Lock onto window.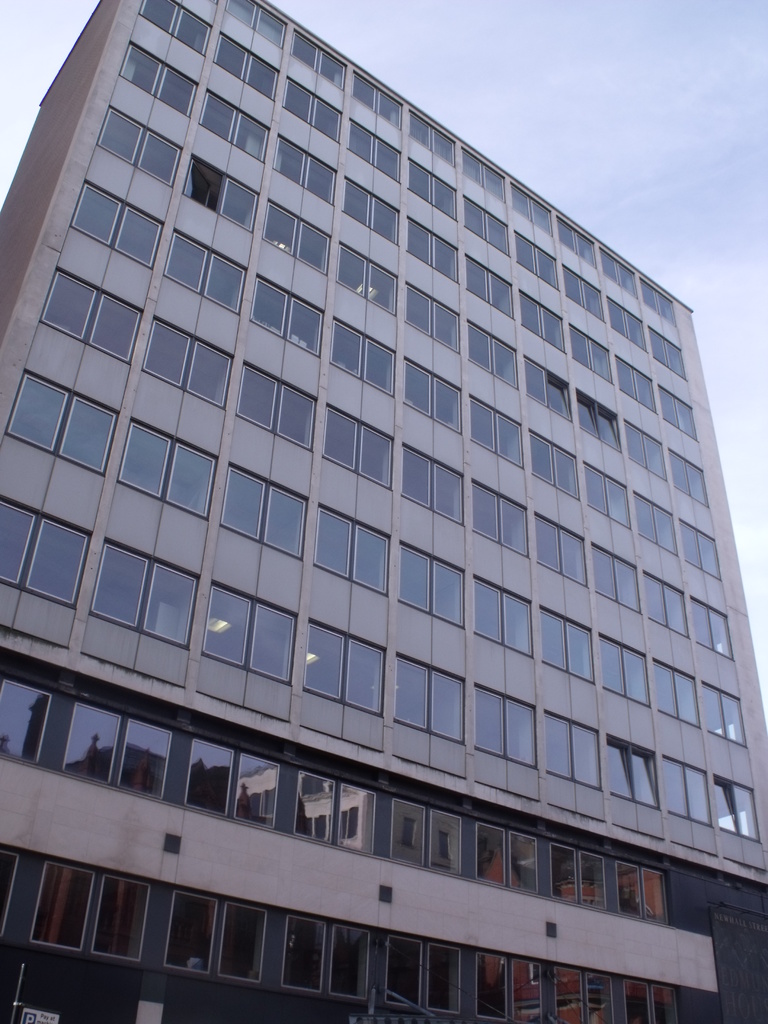
Locked: 472,957,506,1022.
